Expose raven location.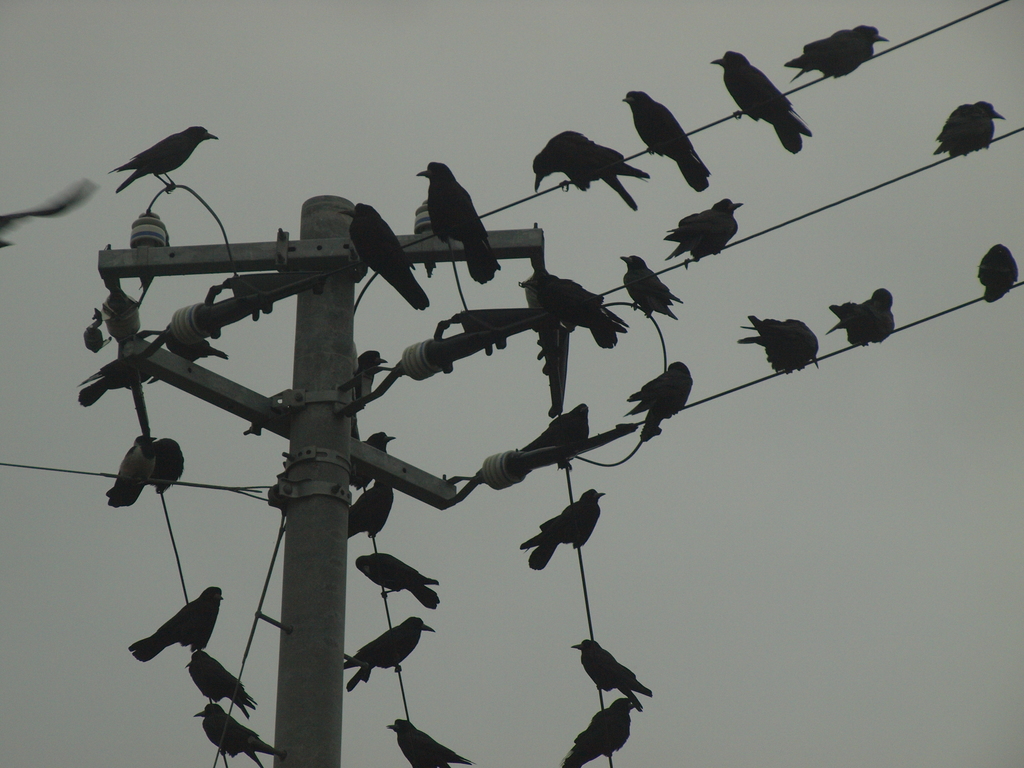
Exposed at [346, 550, 442, 620].
